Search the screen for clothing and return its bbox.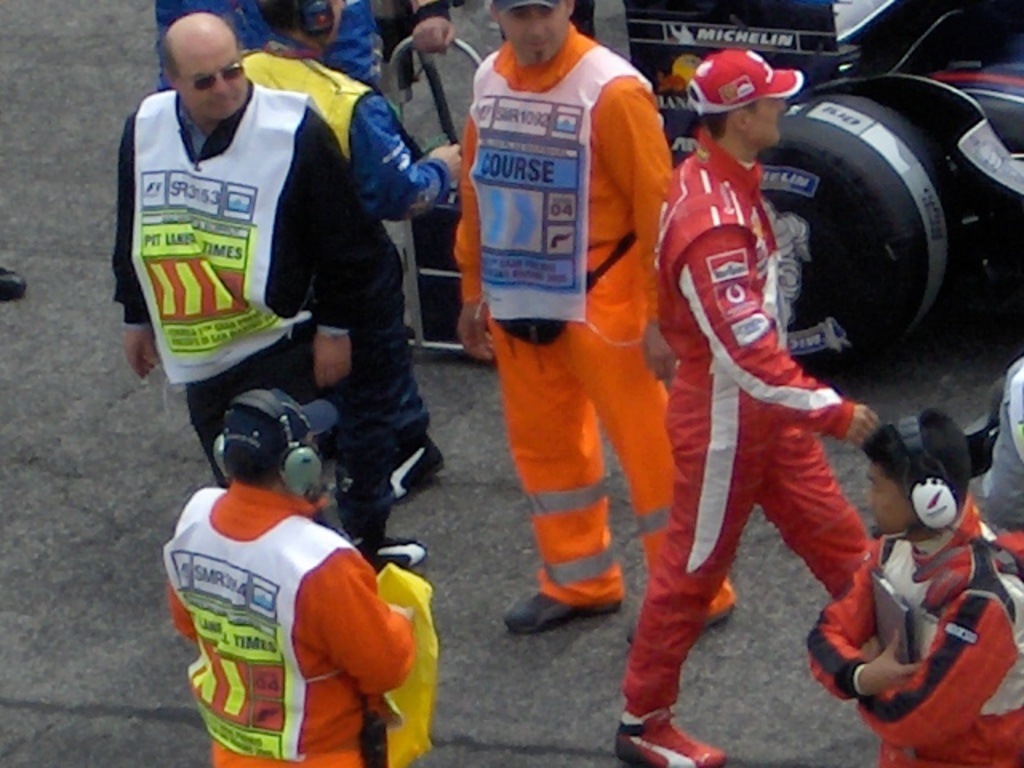
Found: [805, 488, 1022, 766].
